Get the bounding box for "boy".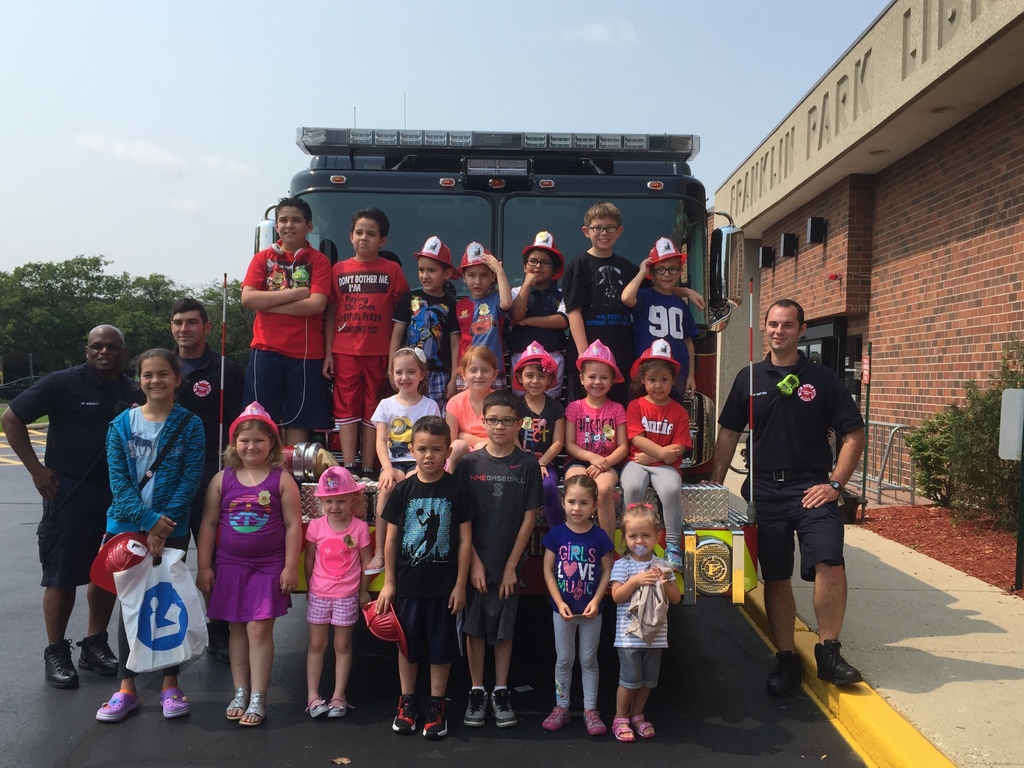
x1=449 y1=390 x2=555 y2=726.
